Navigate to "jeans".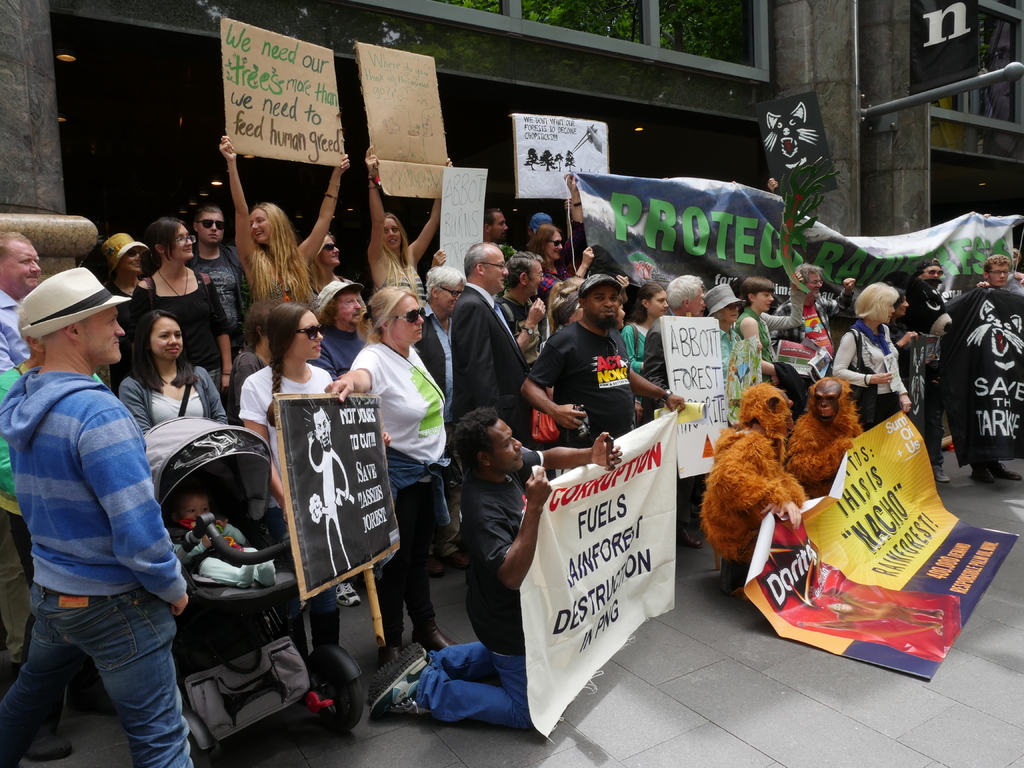
Navigation target: 413, 642, 542, 730.
